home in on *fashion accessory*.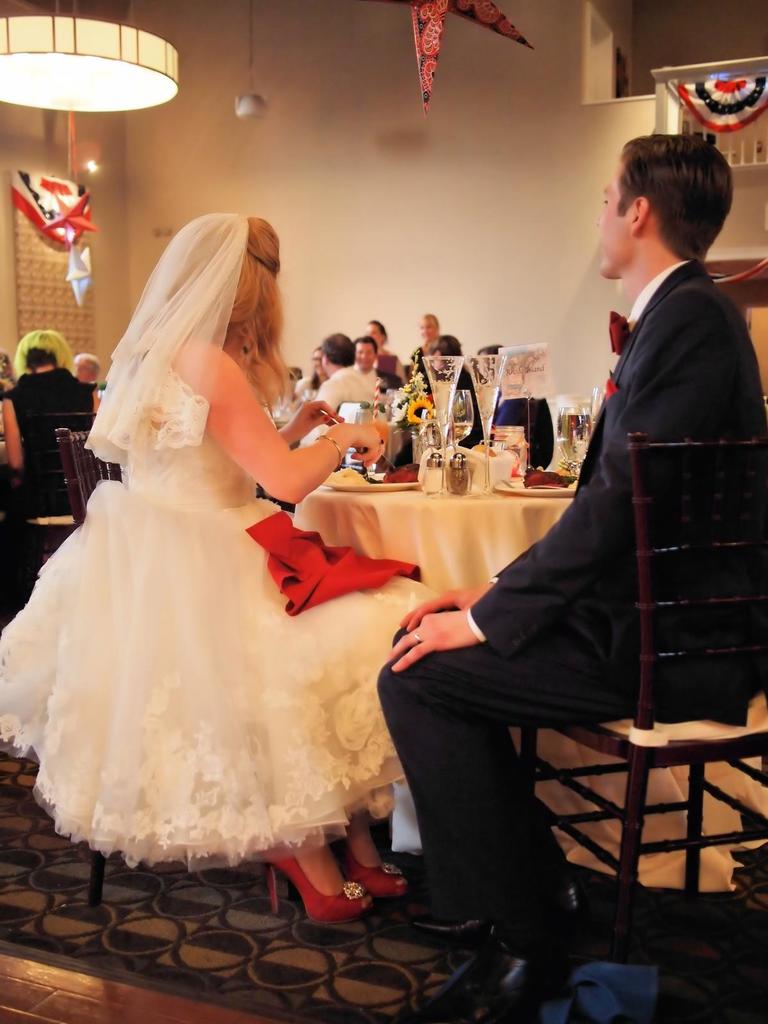
Homed in at 341,843,409,895.
